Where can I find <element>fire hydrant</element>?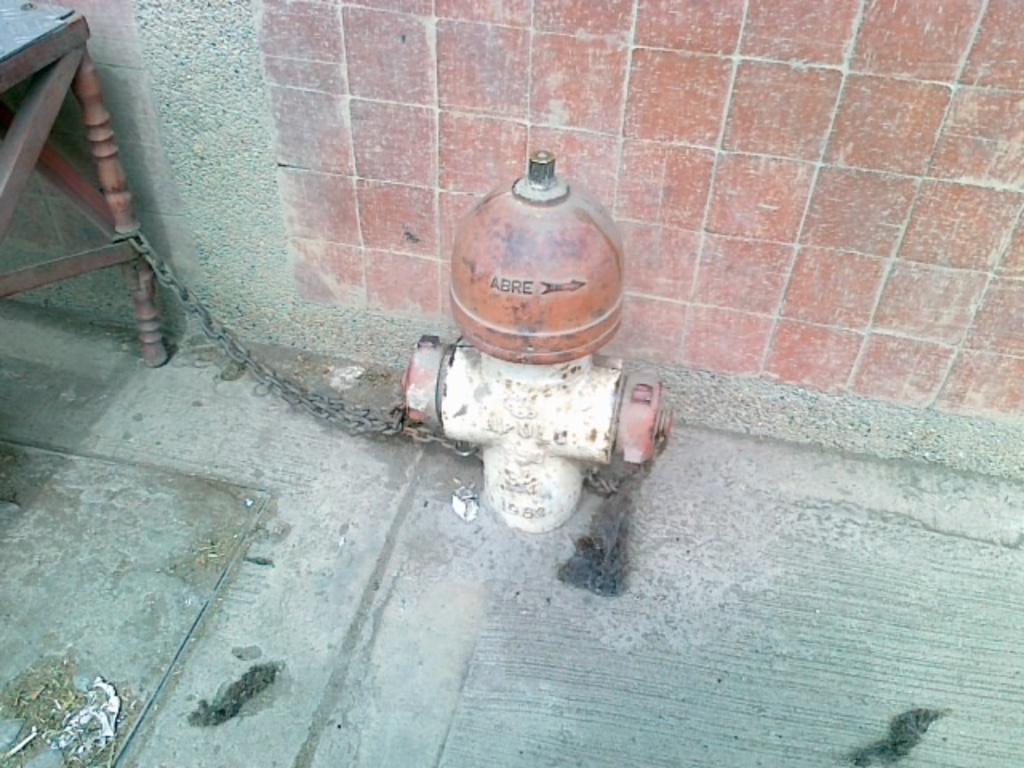
You can find it at 405, 152, 674, 531.
